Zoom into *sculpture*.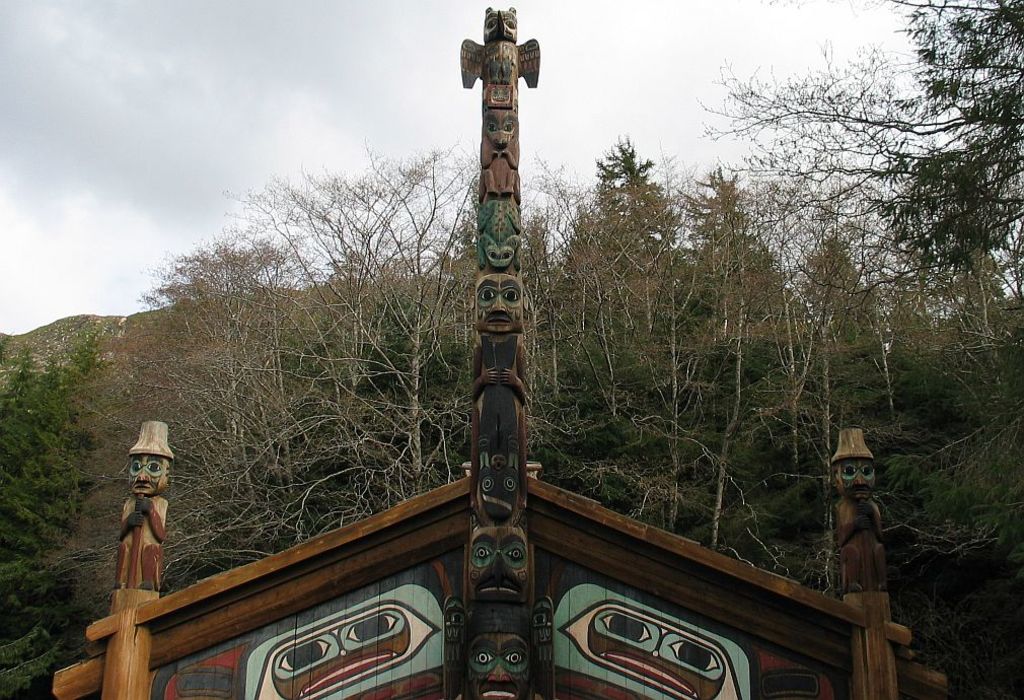
Zoom target: l=111, t=422, r=173, b=588.
